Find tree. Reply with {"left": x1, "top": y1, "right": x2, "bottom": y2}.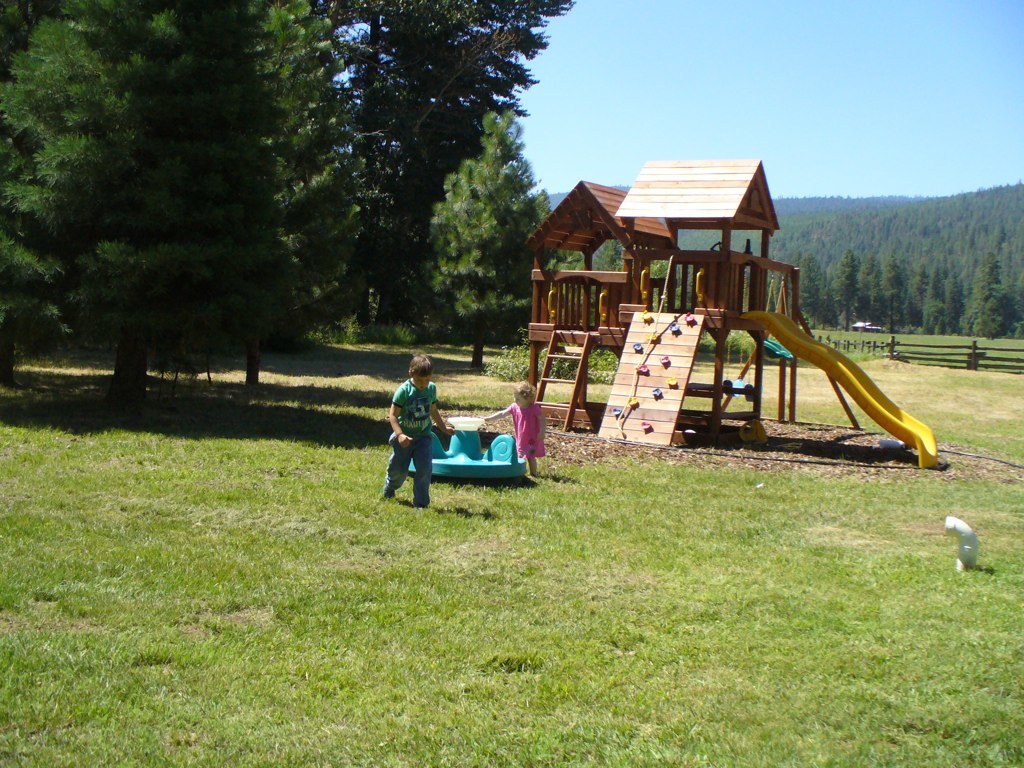
{"left": 886, "top": 254, "right": 918, "bottom": 342}.
